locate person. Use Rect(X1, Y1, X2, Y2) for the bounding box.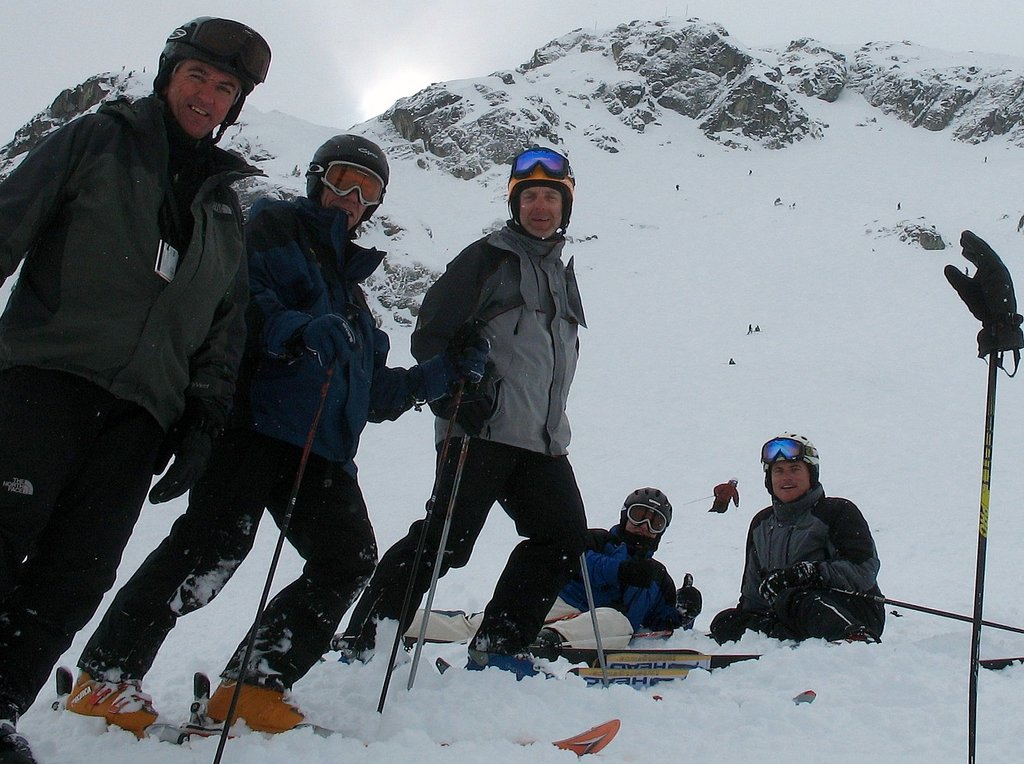
Rect(390, 486, 716, 657).
